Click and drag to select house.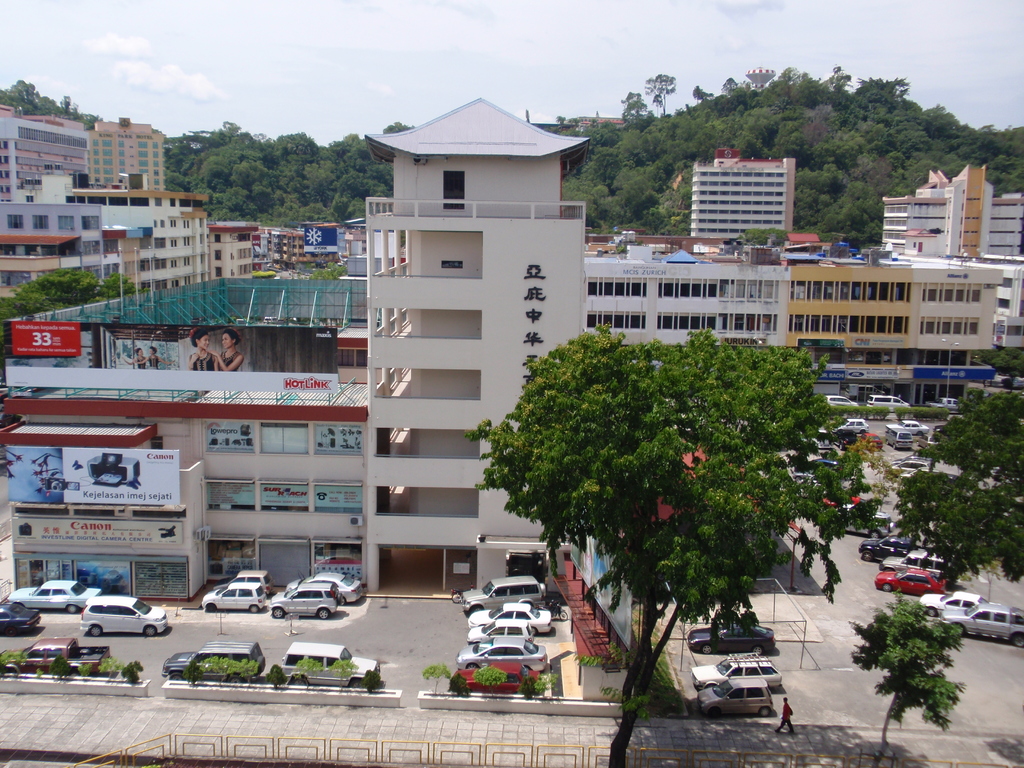
Selection: box=[252, 225, 312, 284].
